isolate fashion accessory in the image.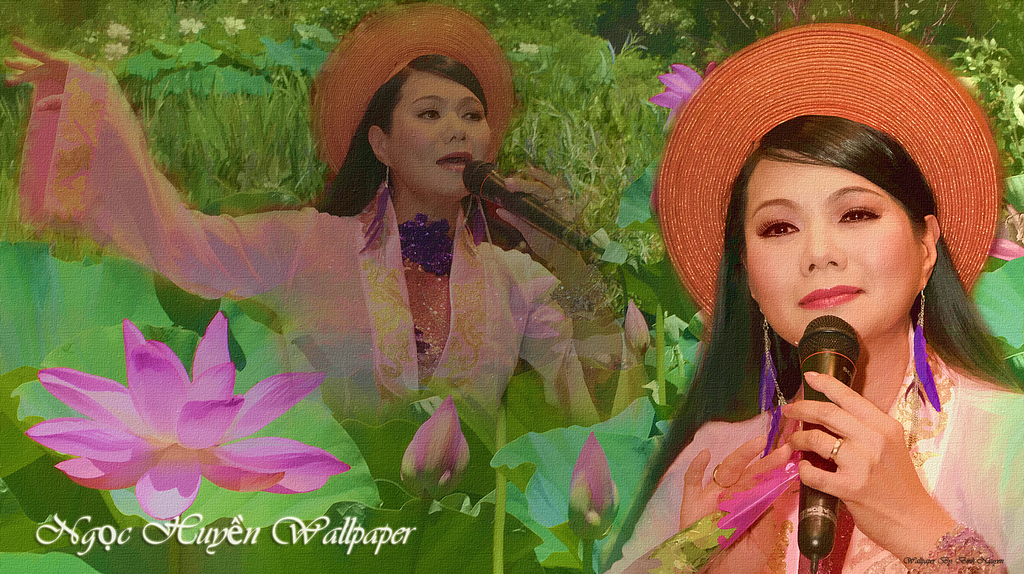
Isolated region: 397:209:463:274.
